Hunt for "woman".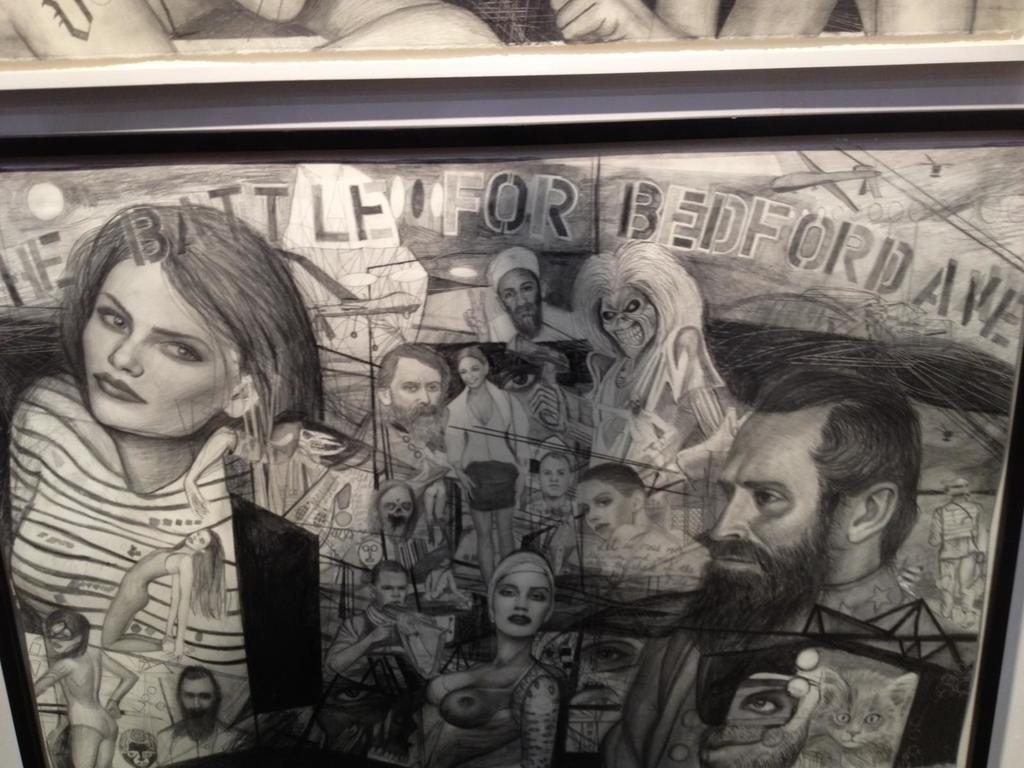
Hunted down at box=[440, 346, 550, 581].
